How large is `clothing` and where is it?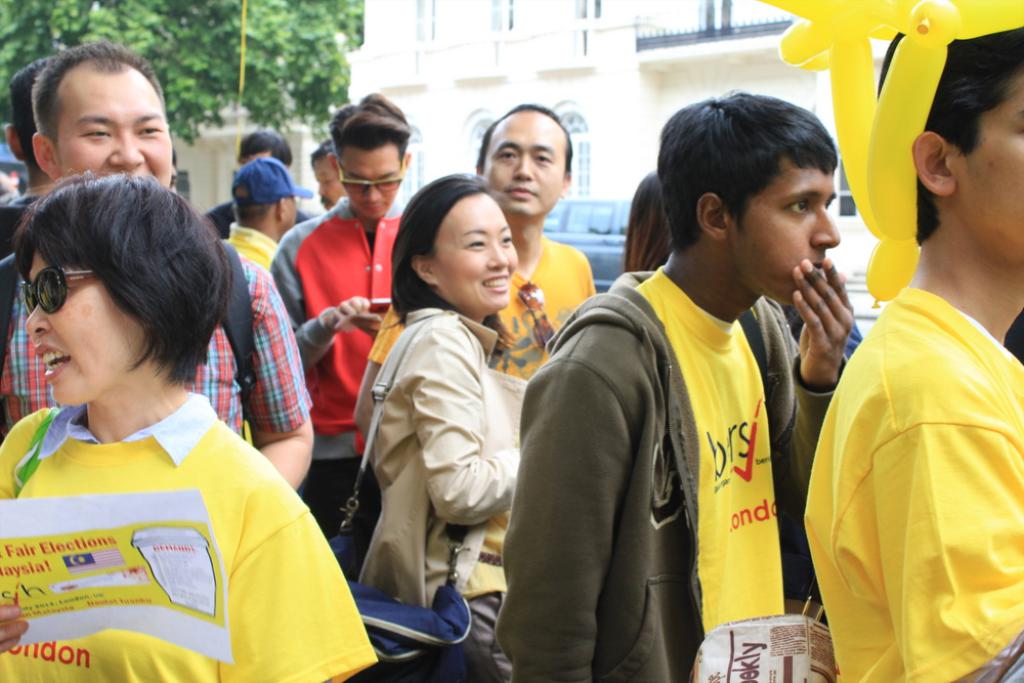
Bounding box: <region>794, 283, 1023, 682</region>.
